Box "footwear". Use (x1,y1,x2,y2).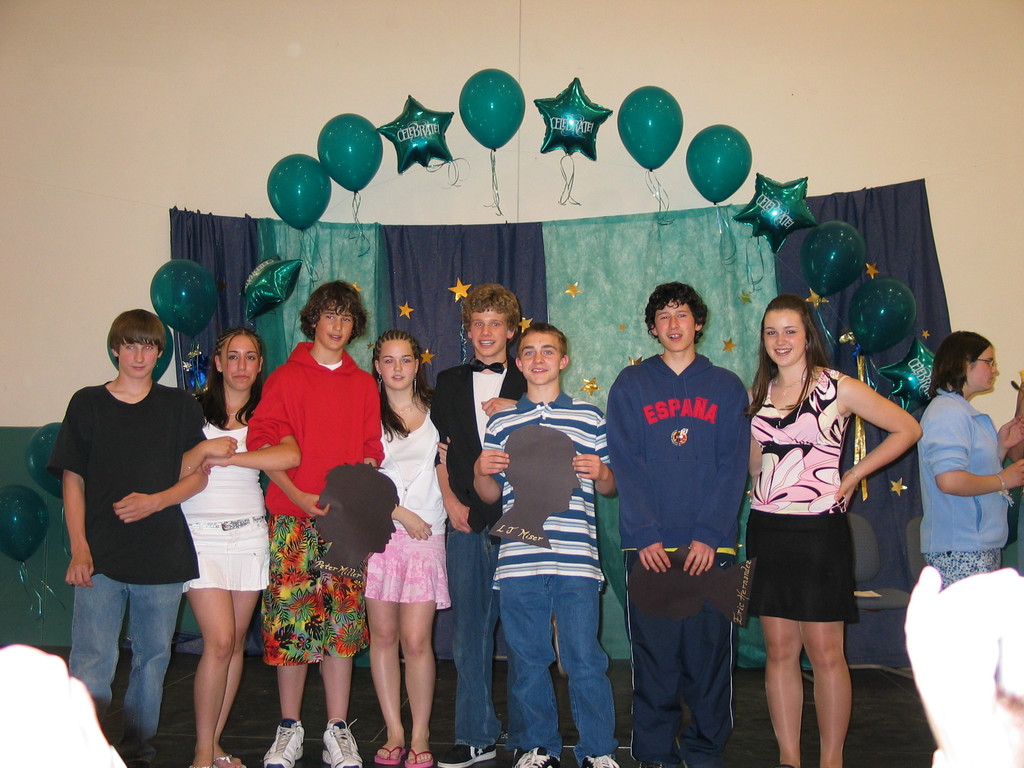
(320,717,366,767).
